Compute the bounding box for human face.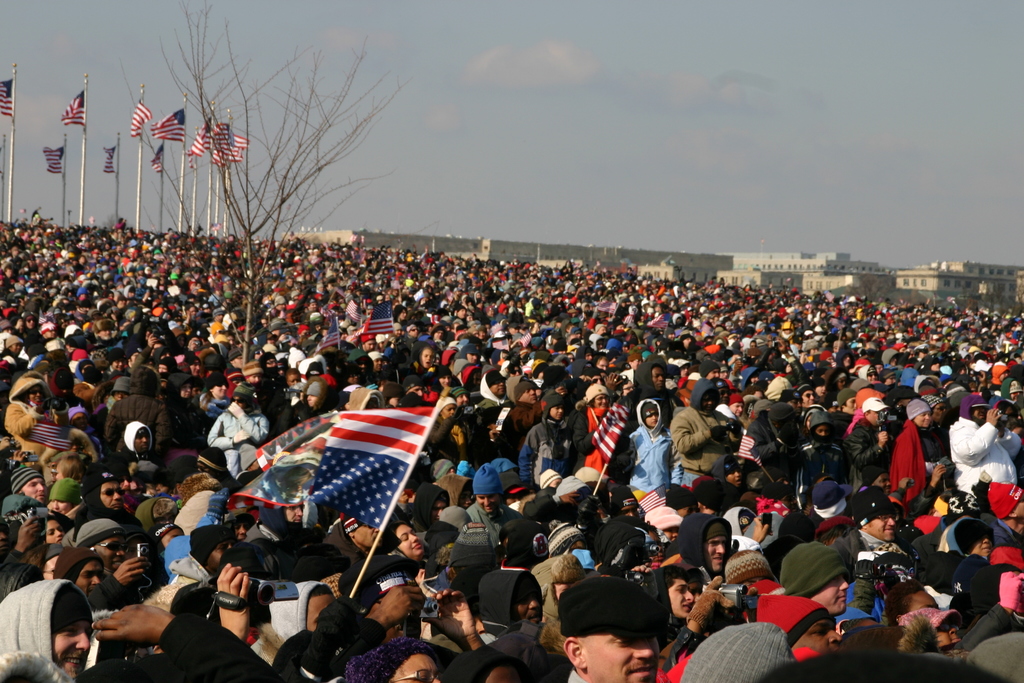
rect(281, 500, 306, 523).
